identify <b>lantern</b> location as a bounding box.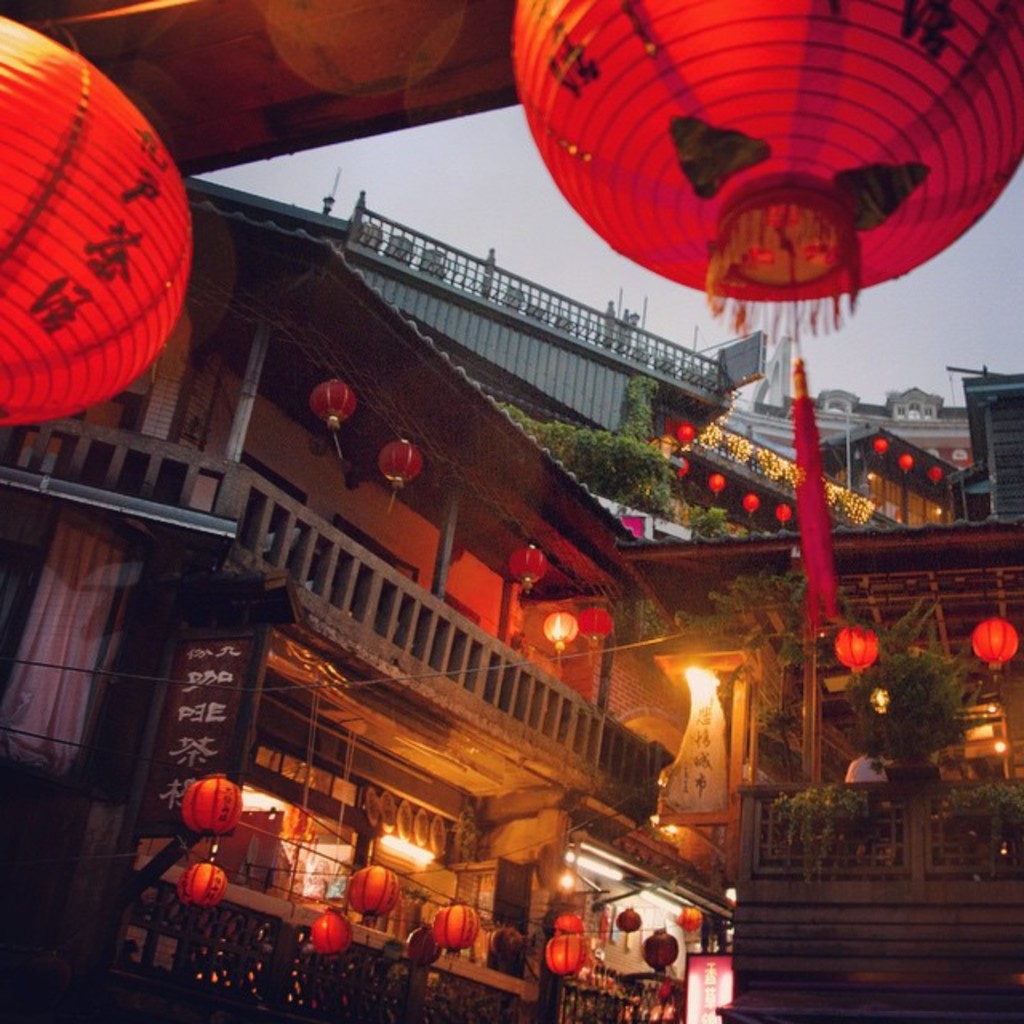
<region>406, 923, 440, 963</region>.
